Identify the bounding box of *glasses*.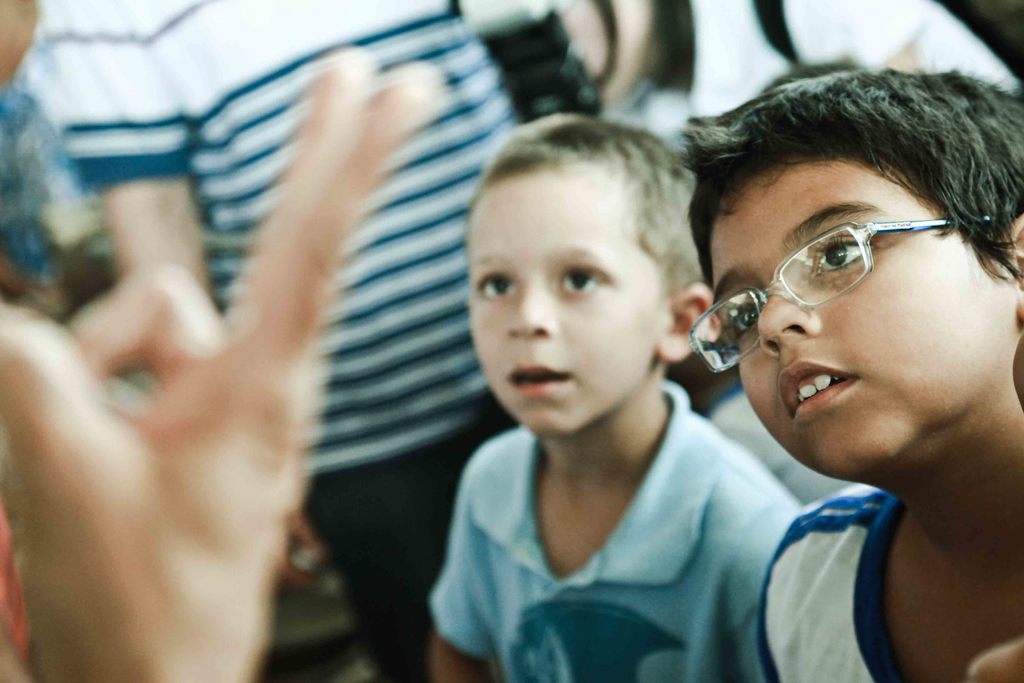
x1=688, y1=217, x2=991, y2=373.
